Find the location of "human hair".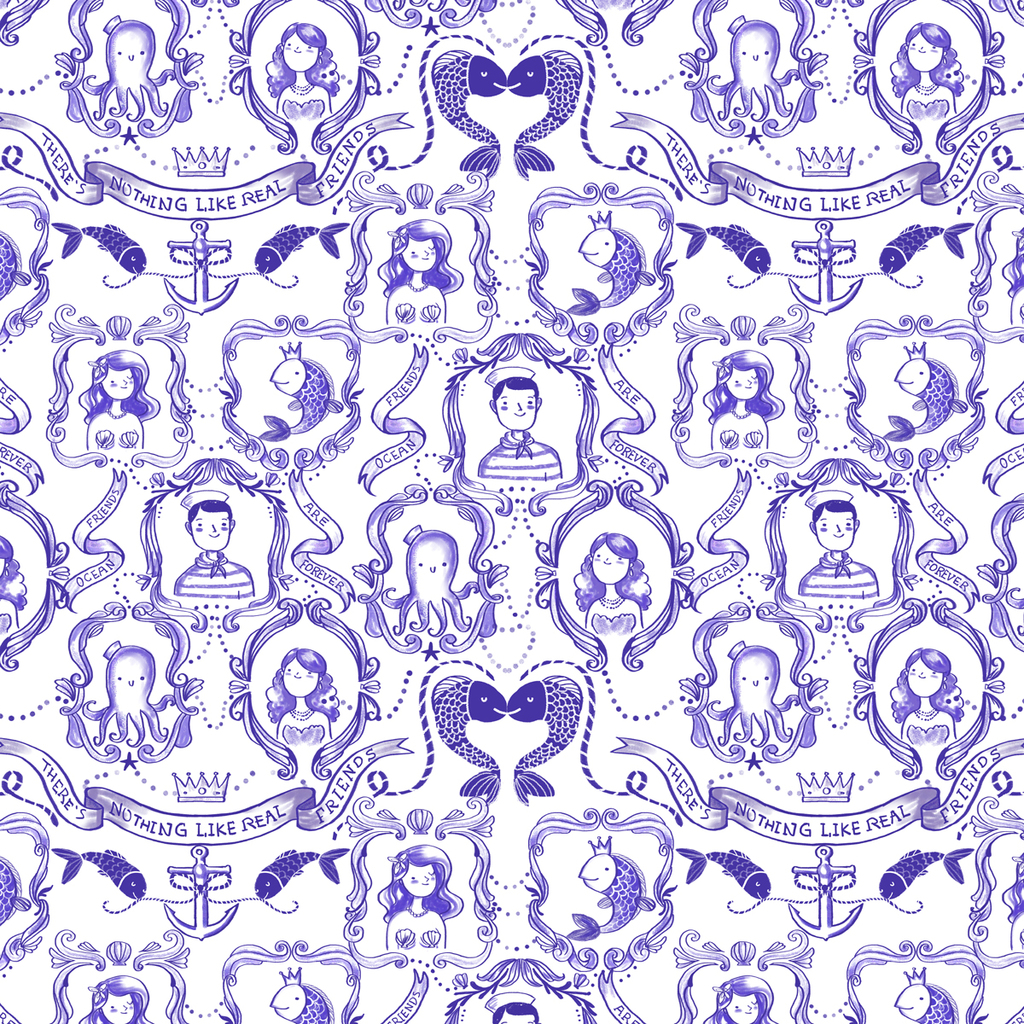
Location: {"x1": 700, "y1": 349, "x2": 783, "y2": 422}.
